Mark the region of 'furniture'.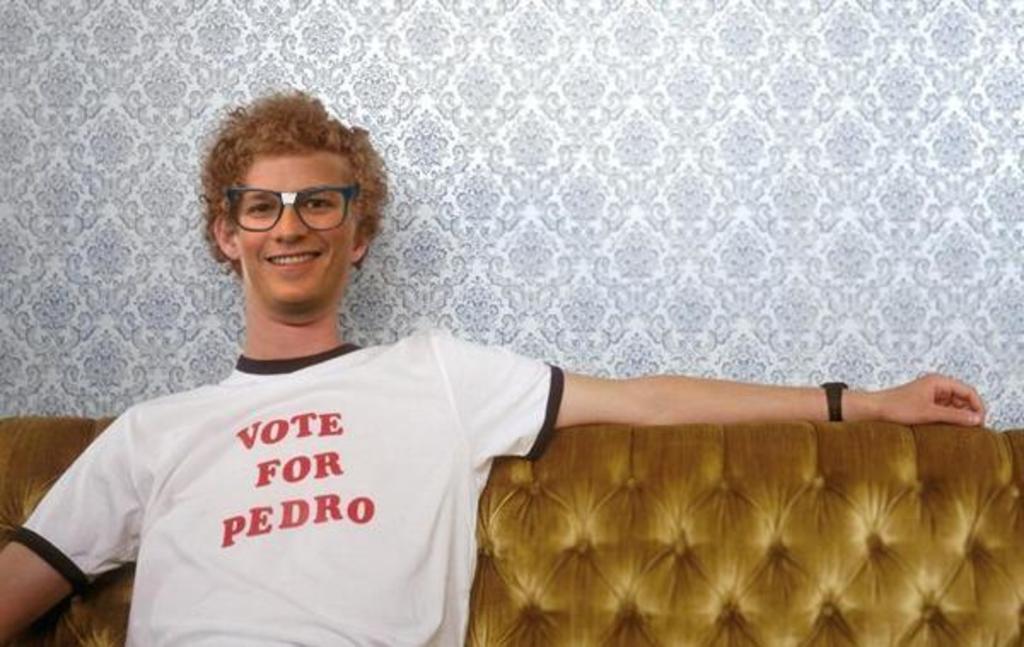
Region: rect(0, 415, 1022, 645).
